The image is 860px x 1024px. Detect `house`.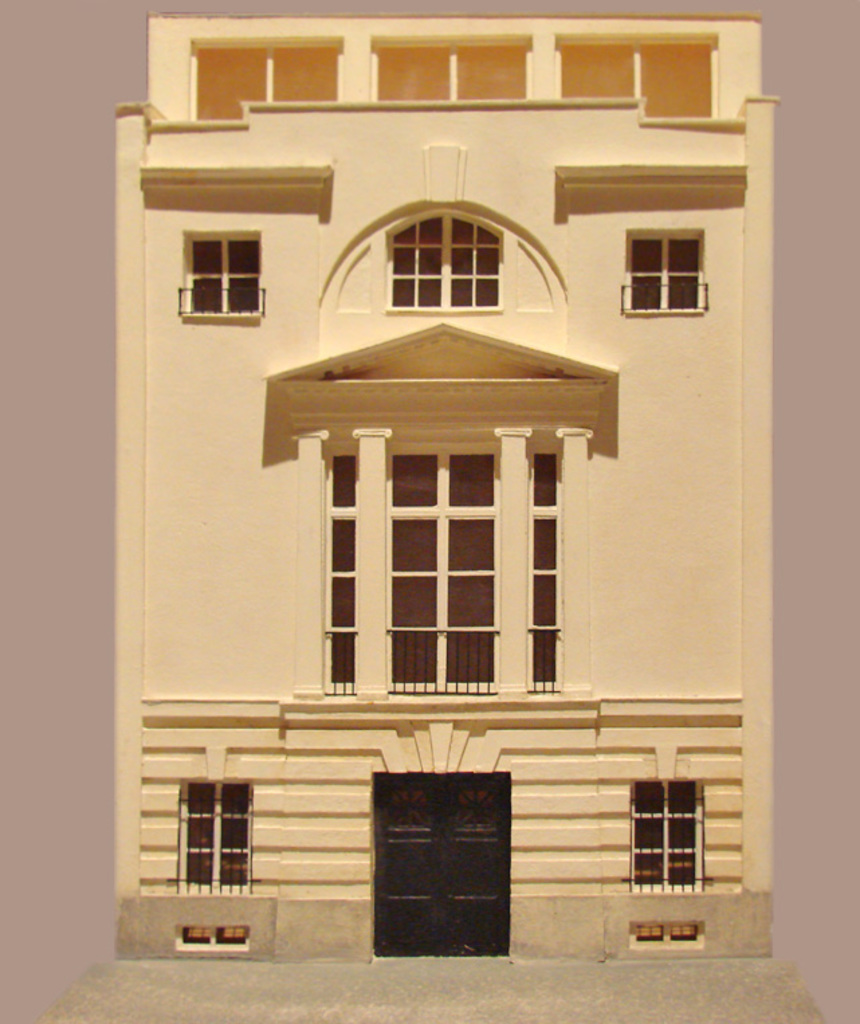
Detection: BBox(109, 13, 789, 954).
